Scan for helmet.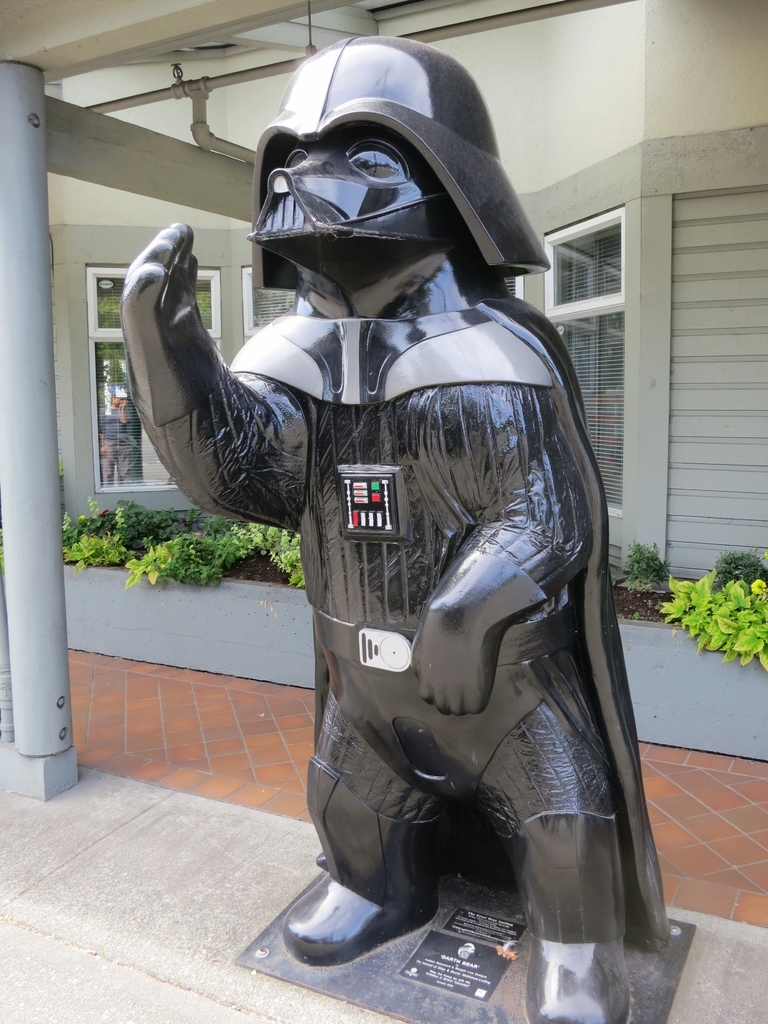
Scan result: {"left": 243, "top": 35, "right": 526, "bottom": 312}.
